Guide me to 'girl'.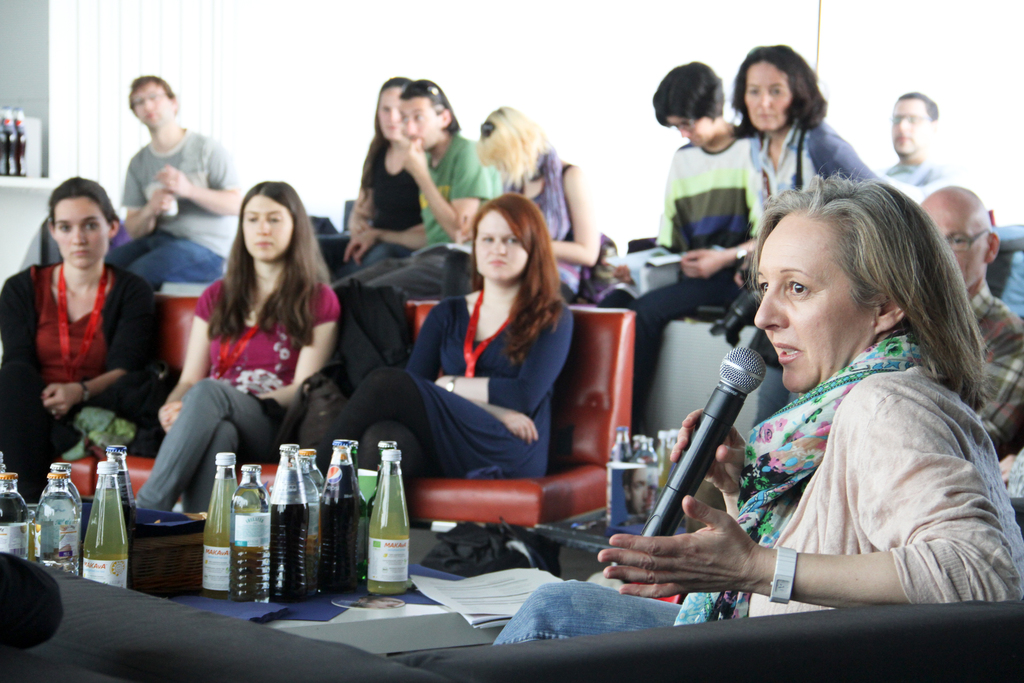
Guidance: {"left": 0, "top": 173, "right": 156, "bottom": 500}.
